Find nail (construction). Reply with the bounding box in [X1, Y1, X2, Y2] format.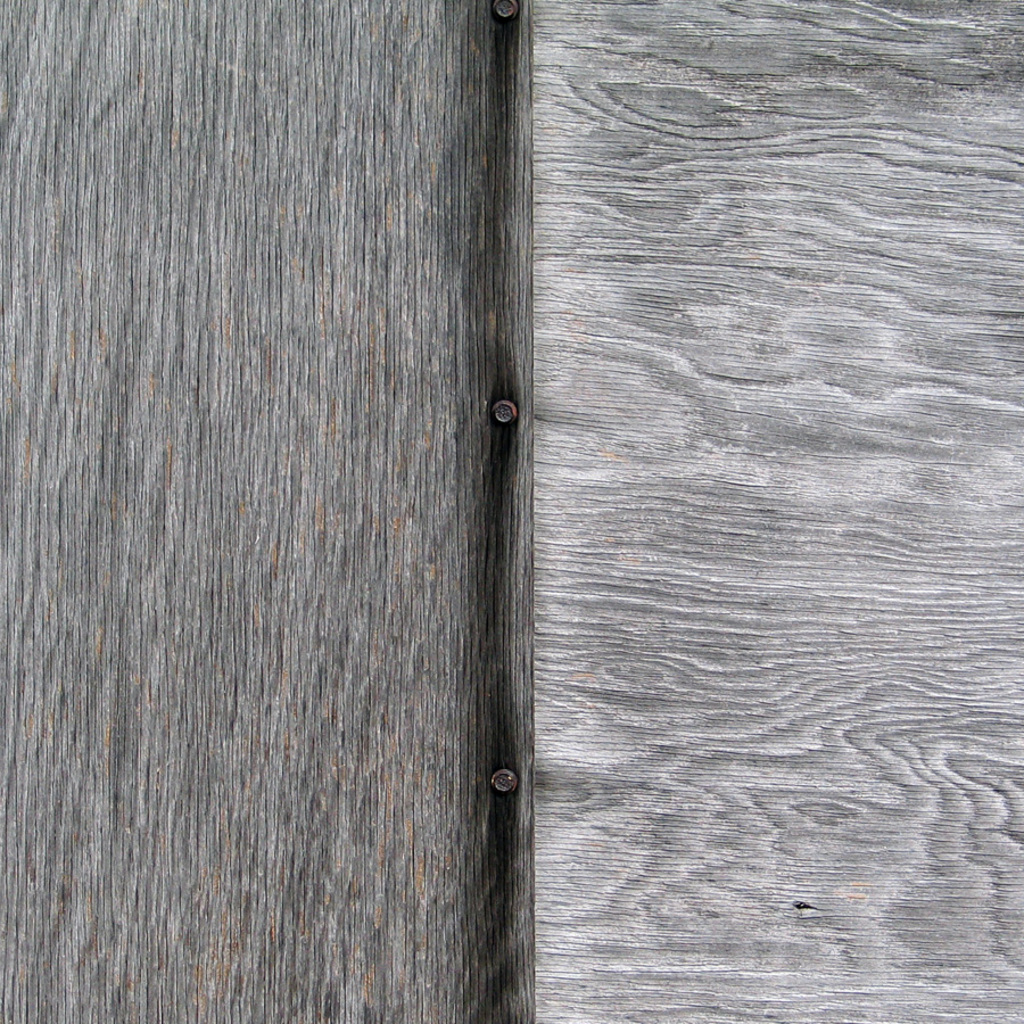
[486, 770, 522, 796].
